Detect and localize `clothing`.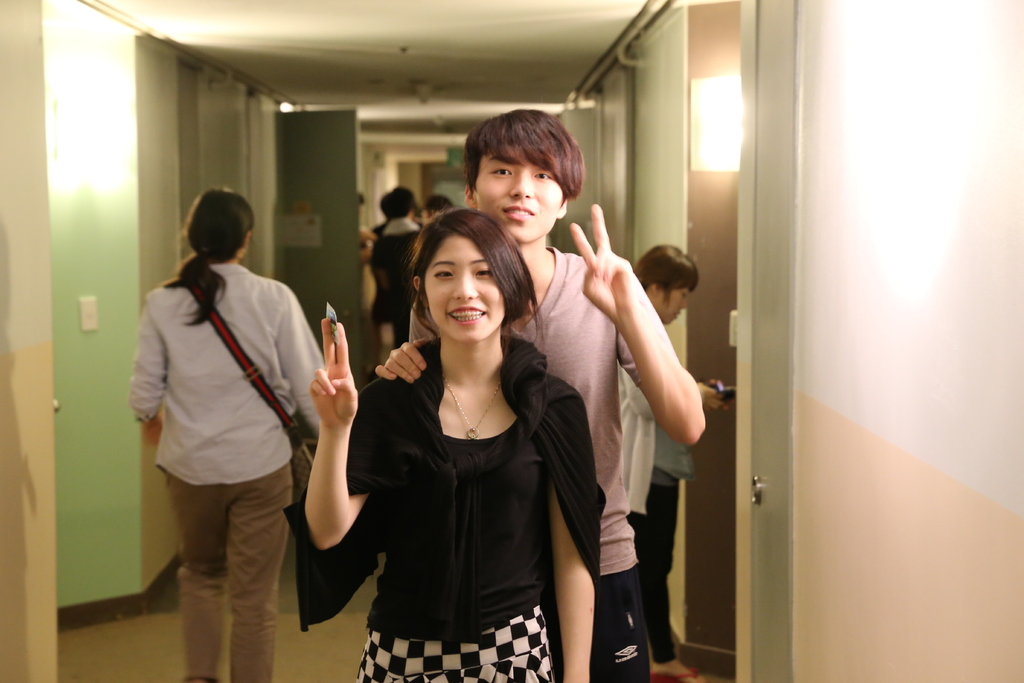
Localized at (left=409, top=247, right=633, bottom=580).
